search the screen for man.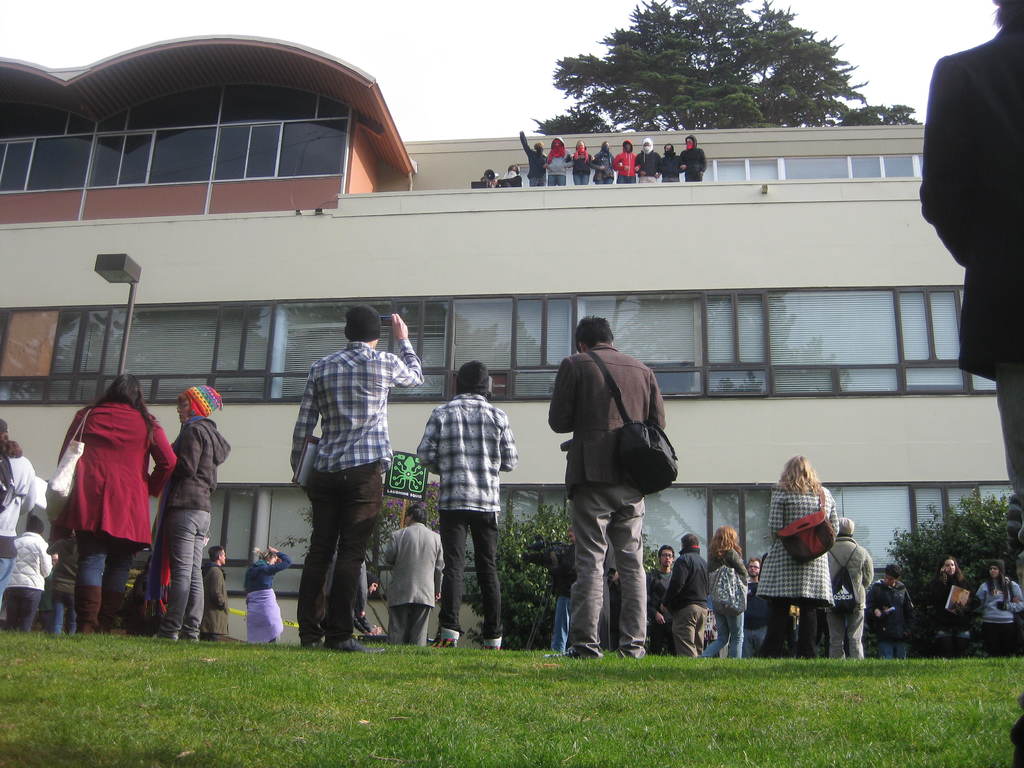
Found at BBox(646, 544, 672, 651).
